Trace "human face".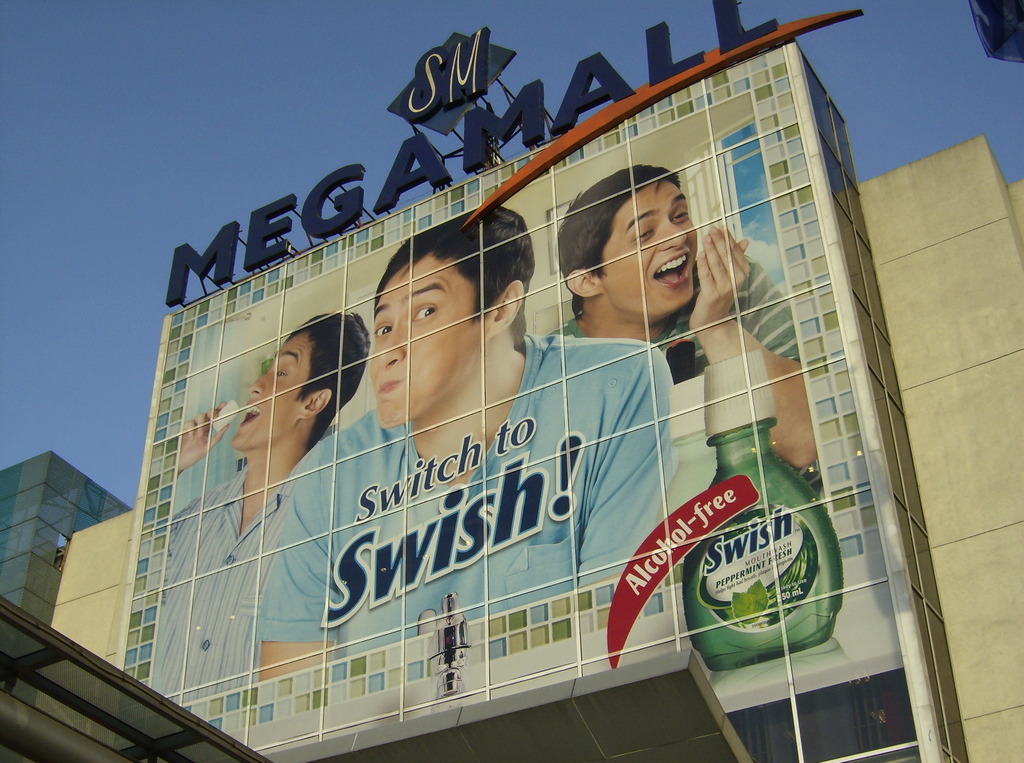
Traced to 597, 182, 697, 316.
